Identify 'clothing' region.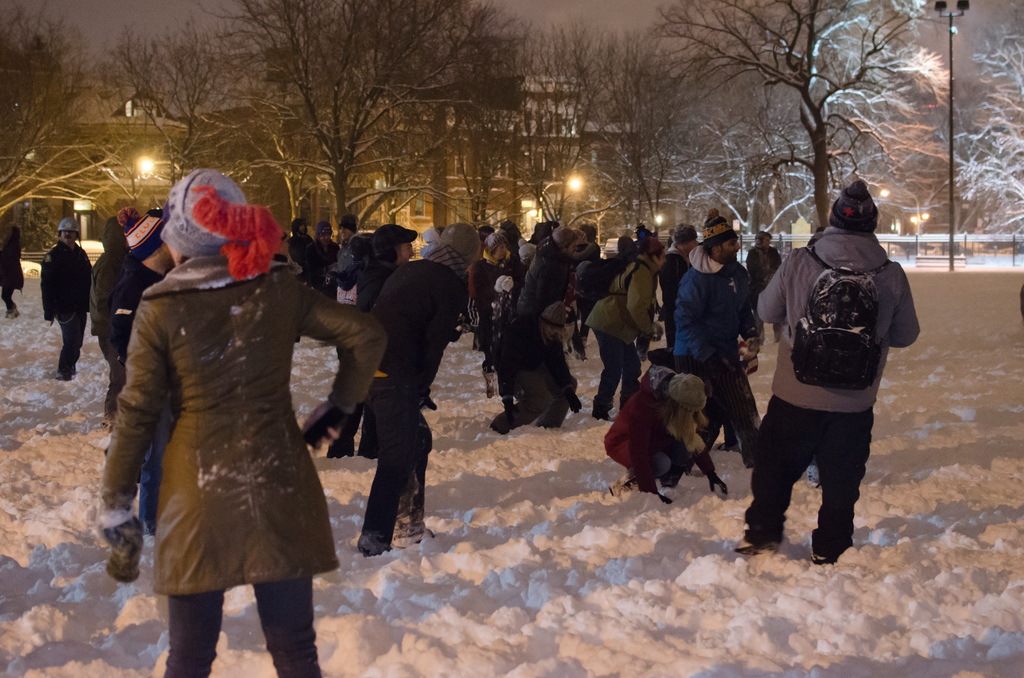
Region: select_region(96, 172, 358, 623).
